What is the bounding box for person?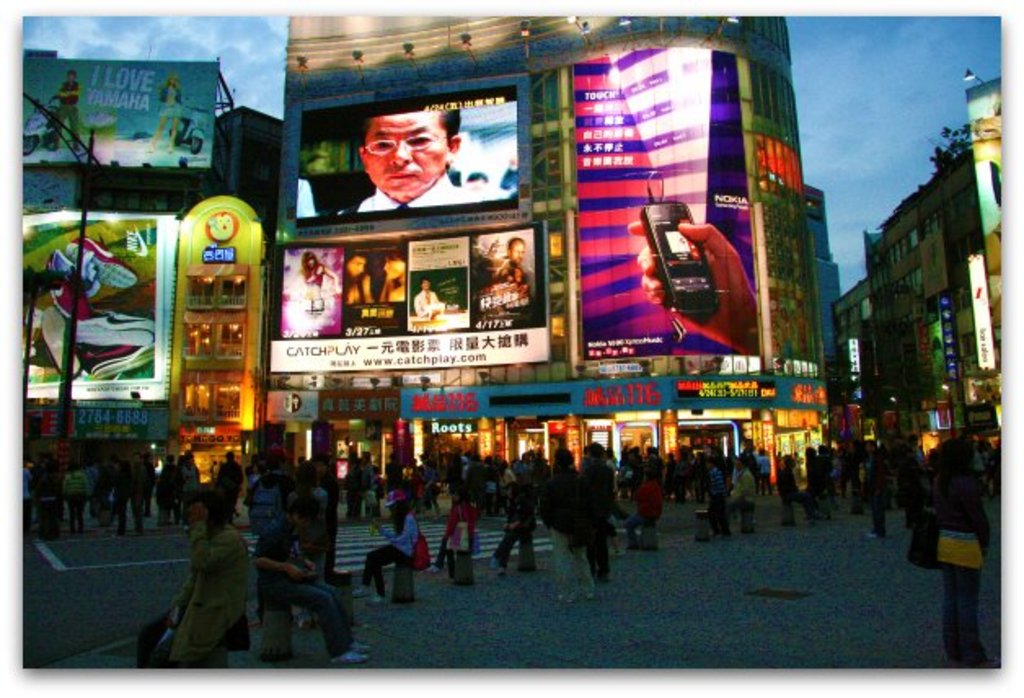
{"x1": 359, "y1": 458, "x2": 377, "y2": 524}.
